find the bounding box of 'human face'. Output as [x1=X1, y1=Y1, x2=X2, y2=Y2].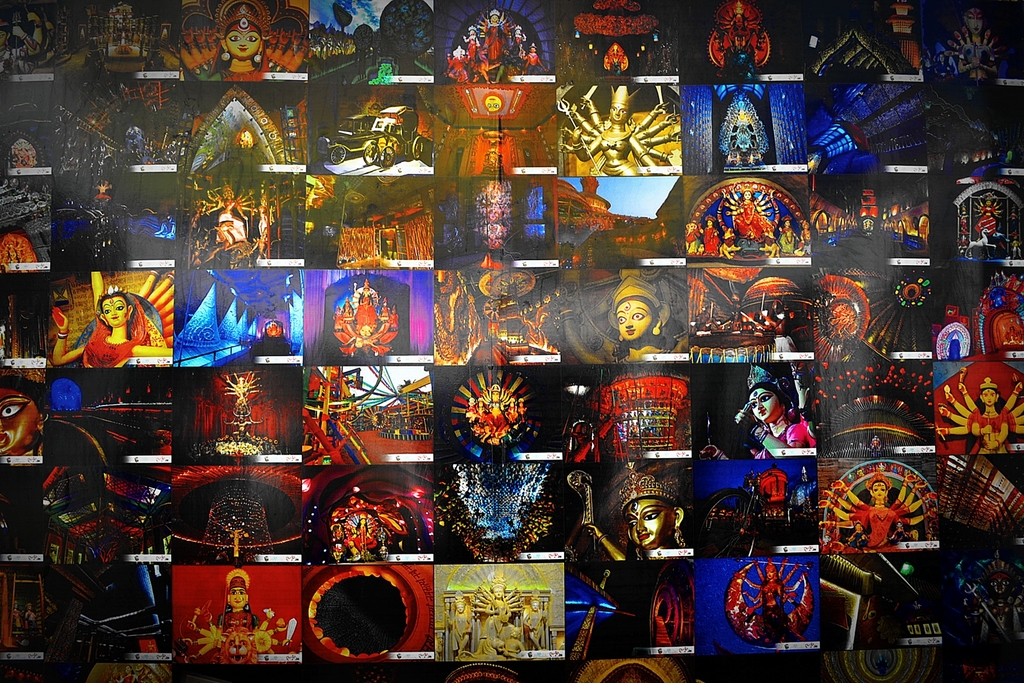
[x1=623, y1=495, x2=680, y2=554].
